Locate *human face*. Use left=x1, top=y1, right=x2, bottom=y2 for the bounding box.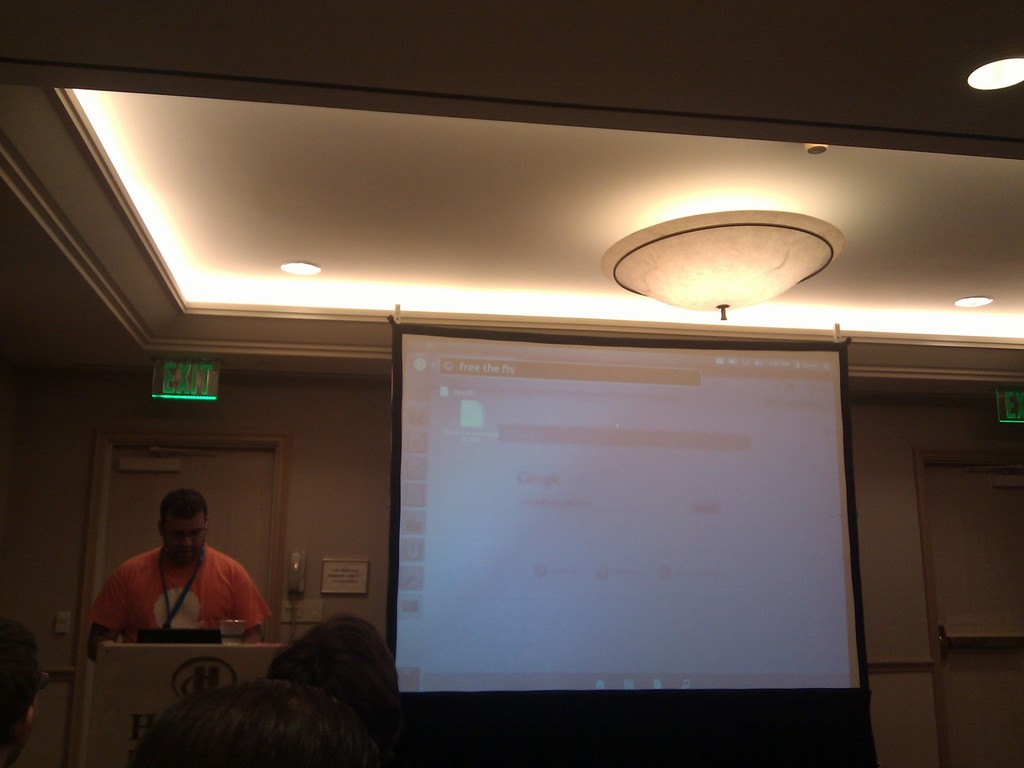
left=159, top=506, right=209, bottom=569.
